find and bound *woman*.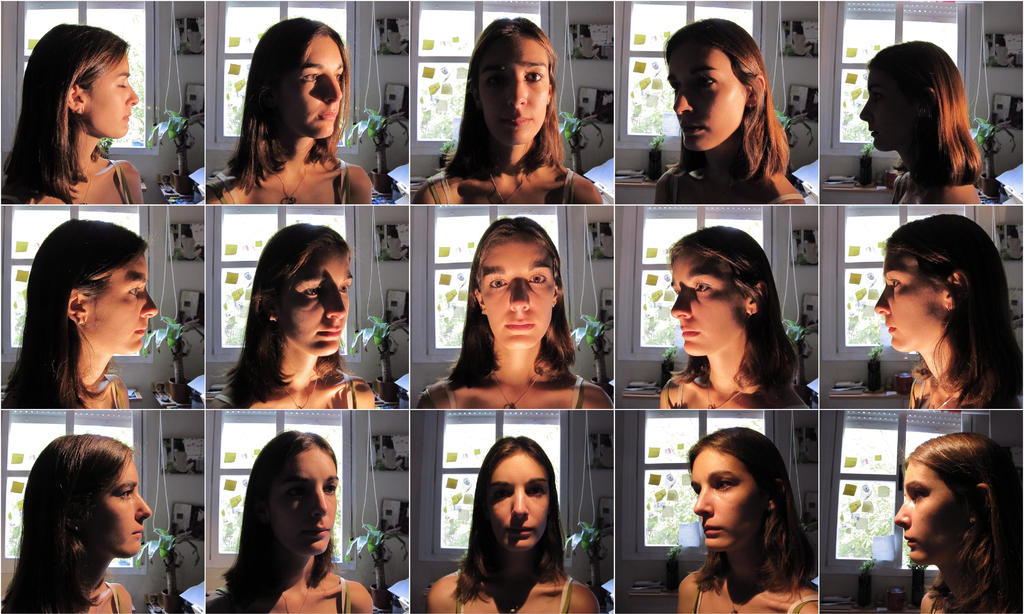
Bound: [x1=872, y1=212, x2=1023, y2=409].
